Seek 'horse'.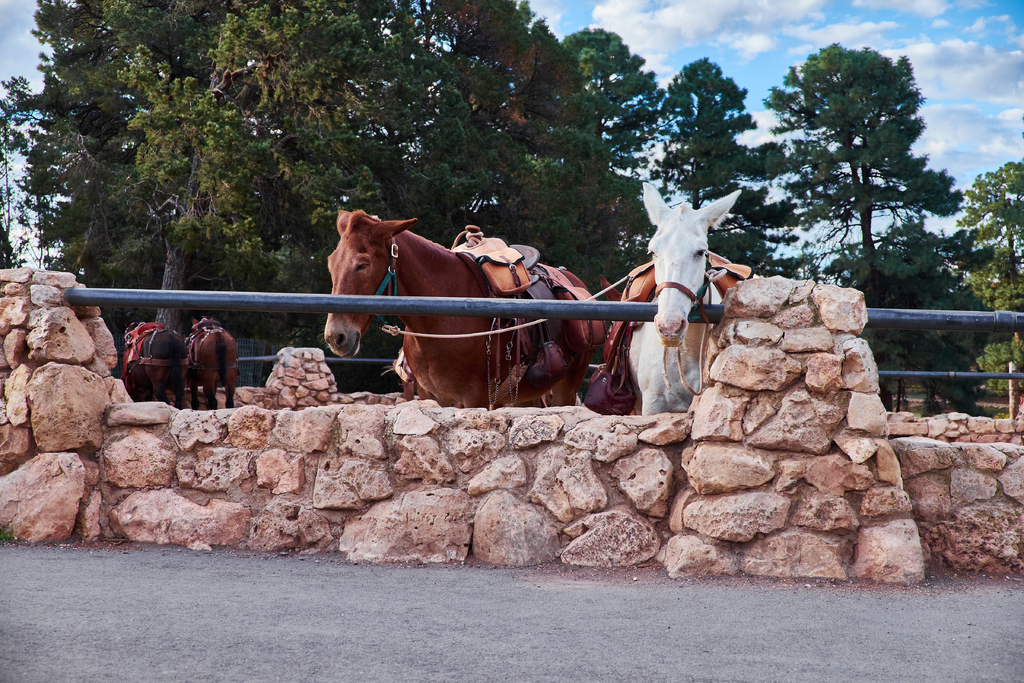
box=[184, 317, 240, 411].
